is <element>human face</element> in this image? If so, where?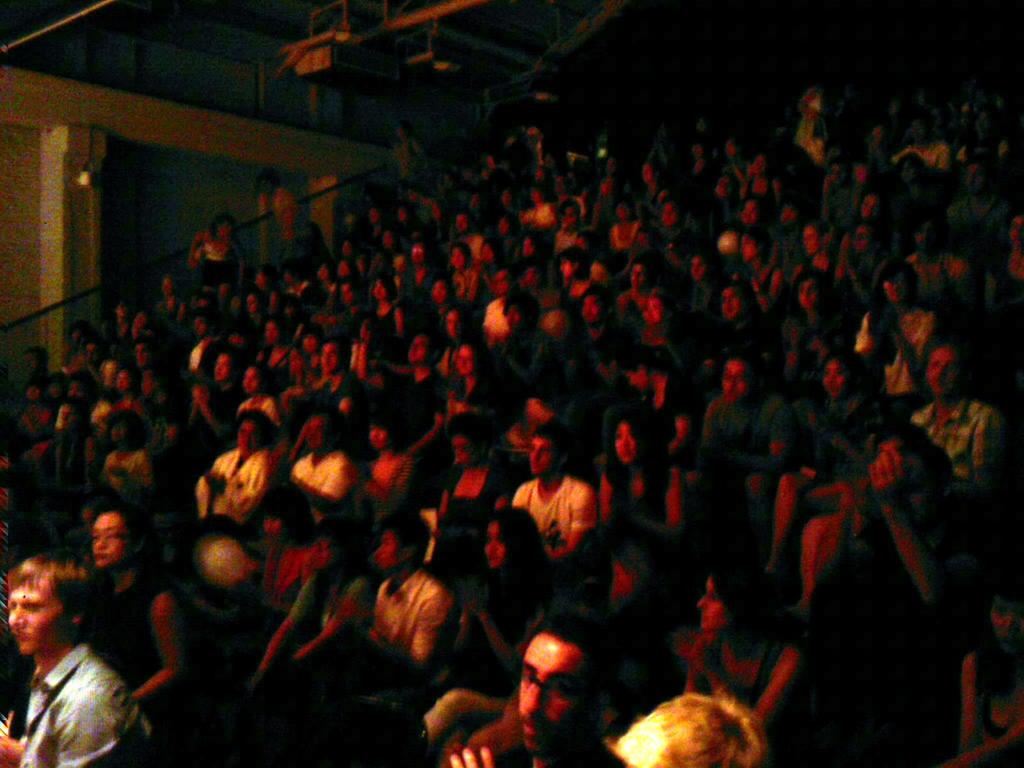
Yes, at bbox(528, 437, 553, 479).
